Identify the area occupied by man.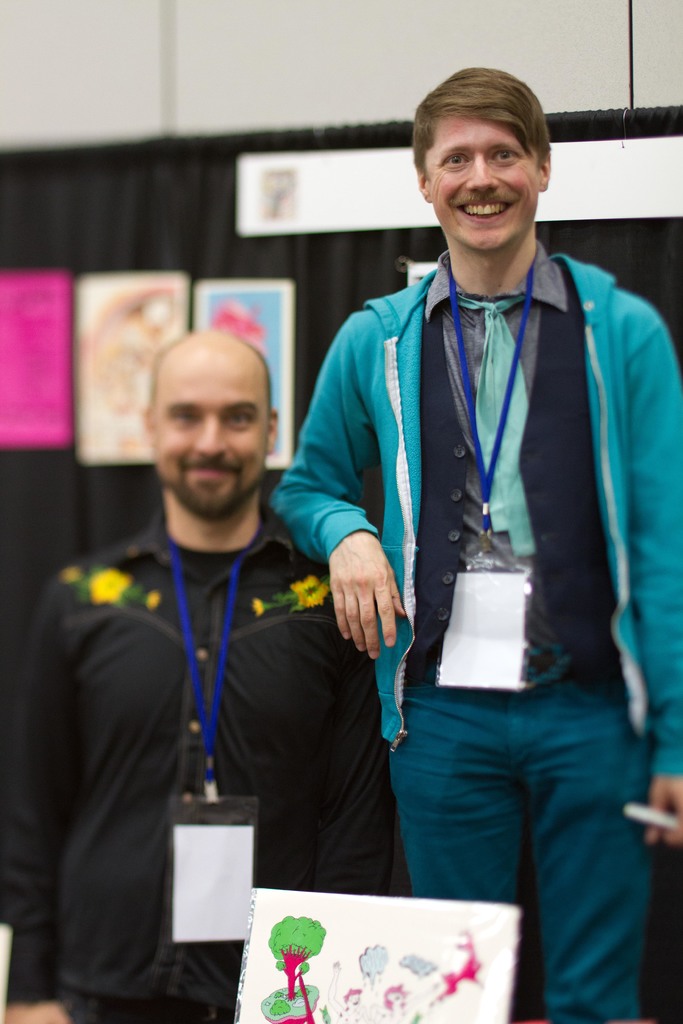
Area: box=[0, 324, 418, 1023].
